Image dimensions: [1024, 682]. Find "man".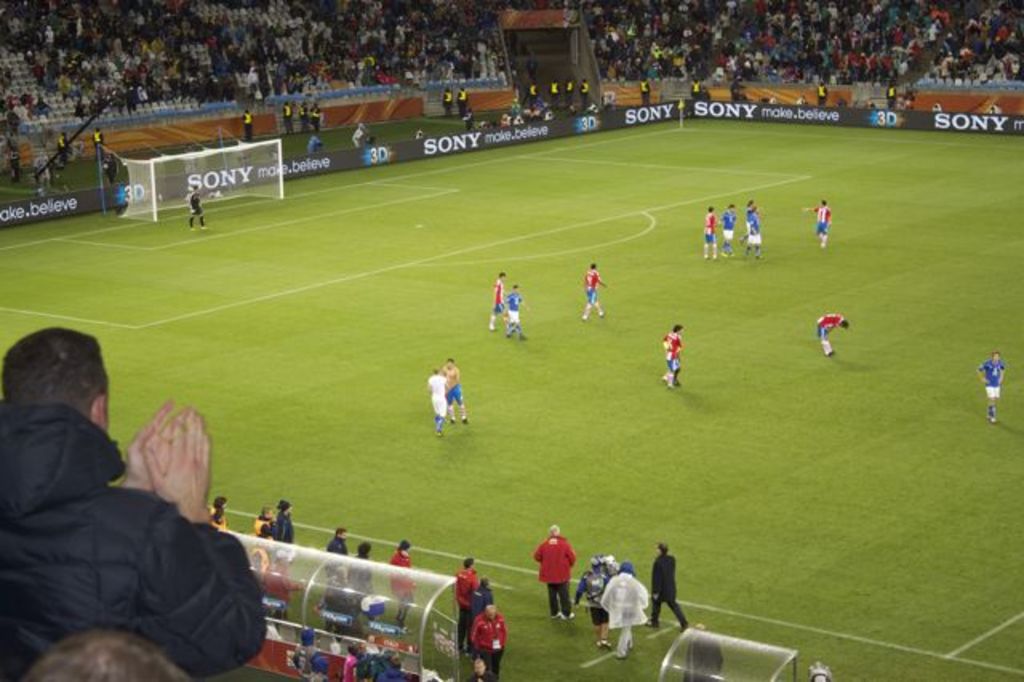
BBox(442, 352, 469, 423).
